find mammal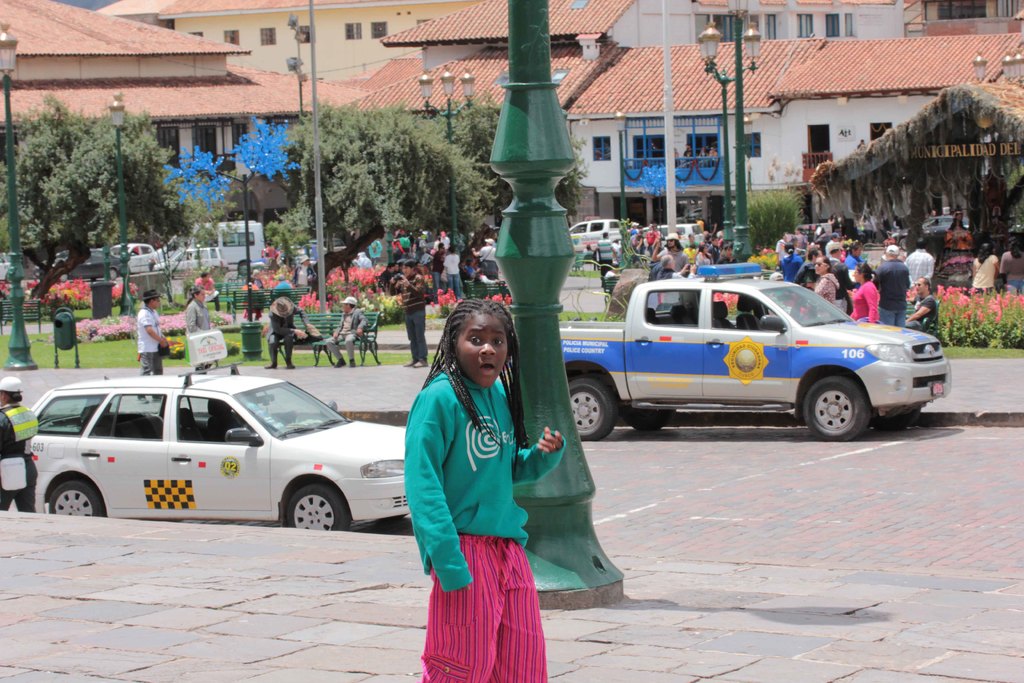
bbox=[698, 147, 706, 158]
